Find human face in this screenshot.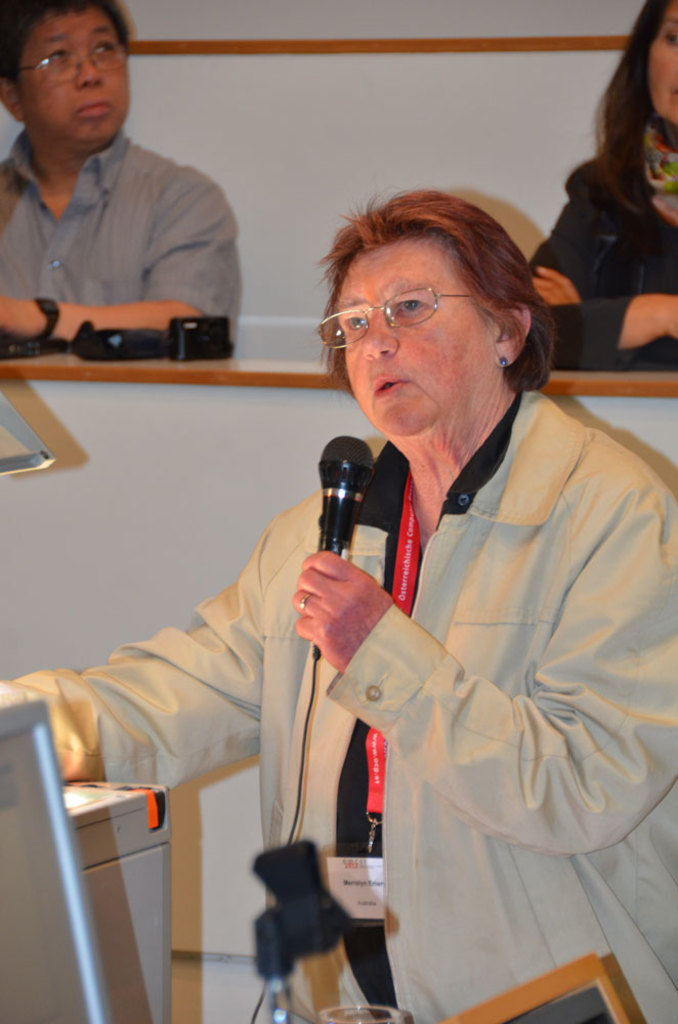
The bounding box for human face is [18,8,129,132].
